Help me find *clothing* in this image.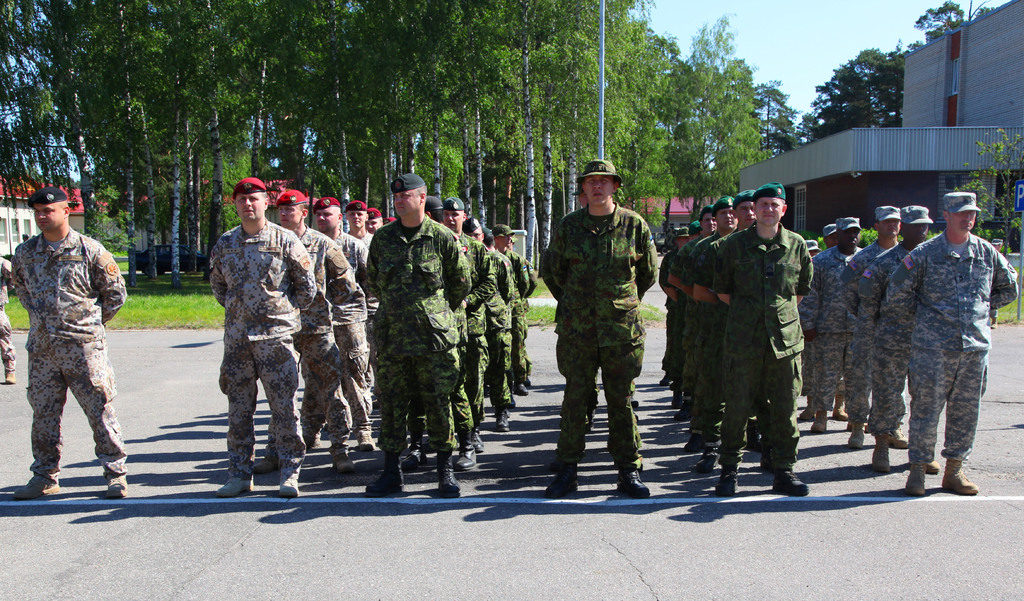
Found it: {"left": 260, "top": 221, "right": 360, "bottom": 460}.
